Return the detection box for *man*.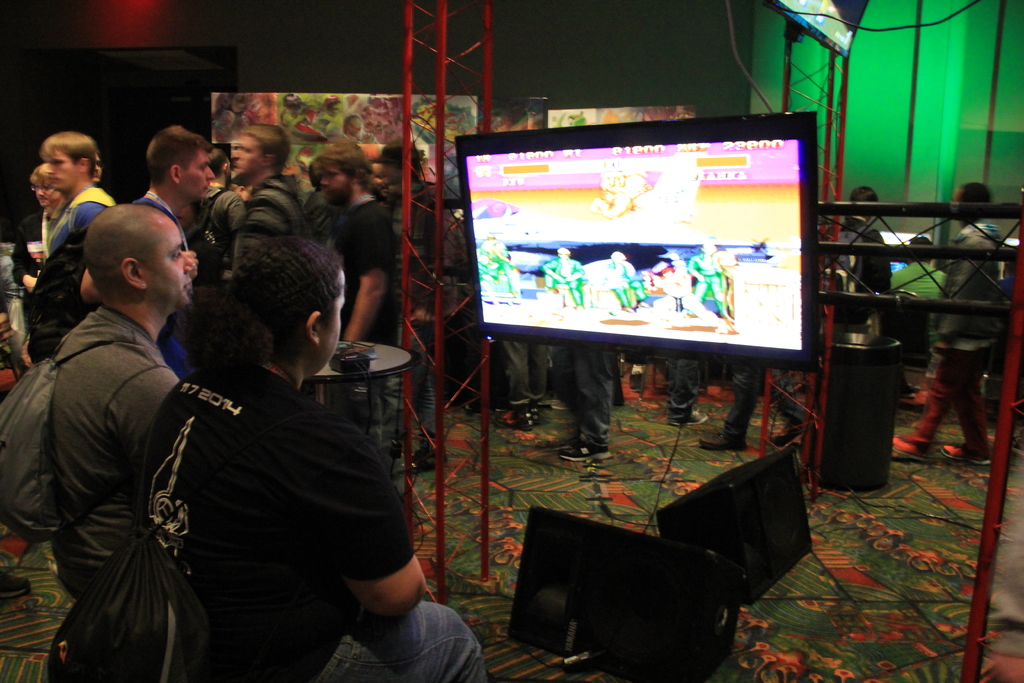
[36,123,116,243].
